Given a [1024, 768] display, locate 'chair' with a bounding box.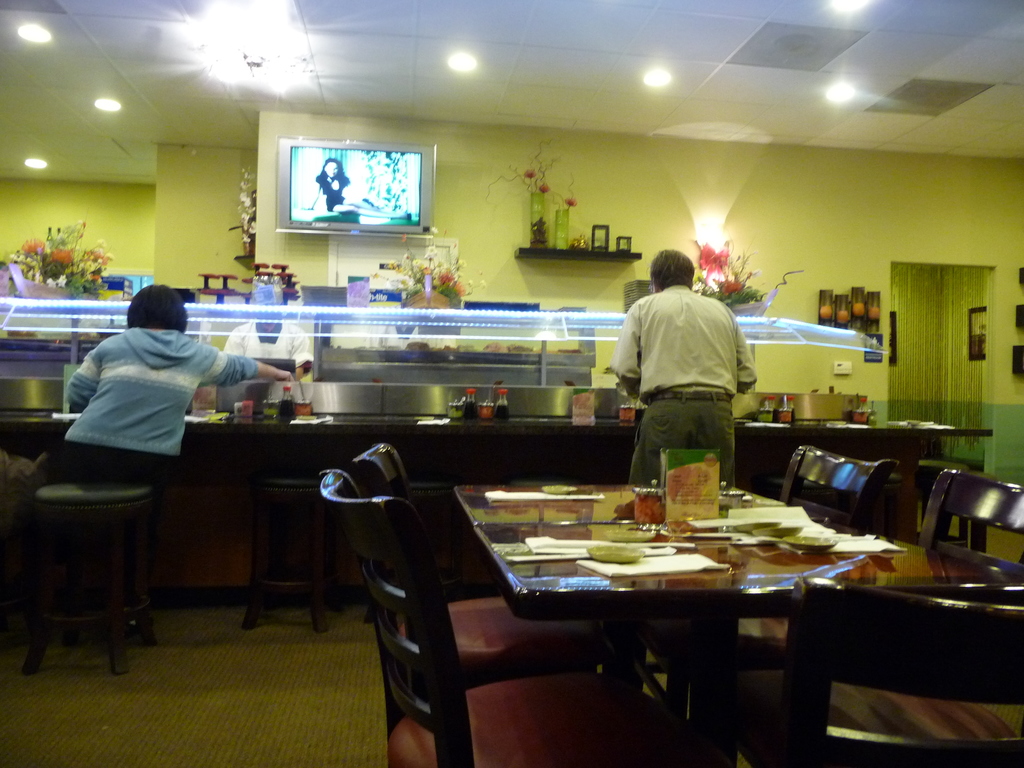
Located: bbox(636, 445, 900, 734).
